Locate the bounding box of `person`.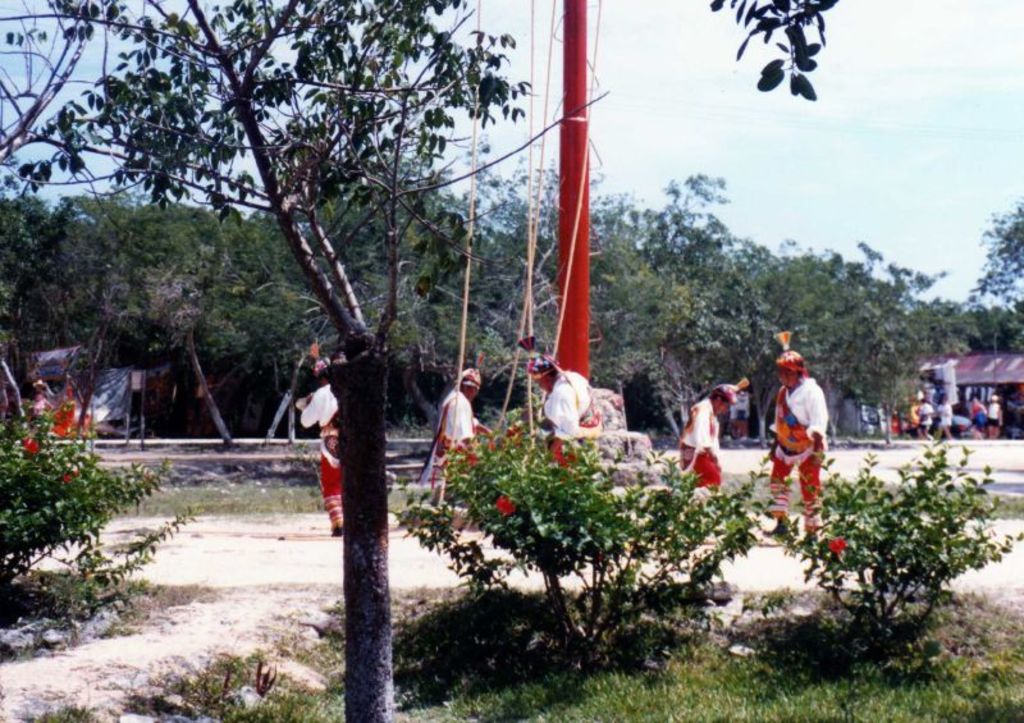
Bounding box: 774/328/838/546.
